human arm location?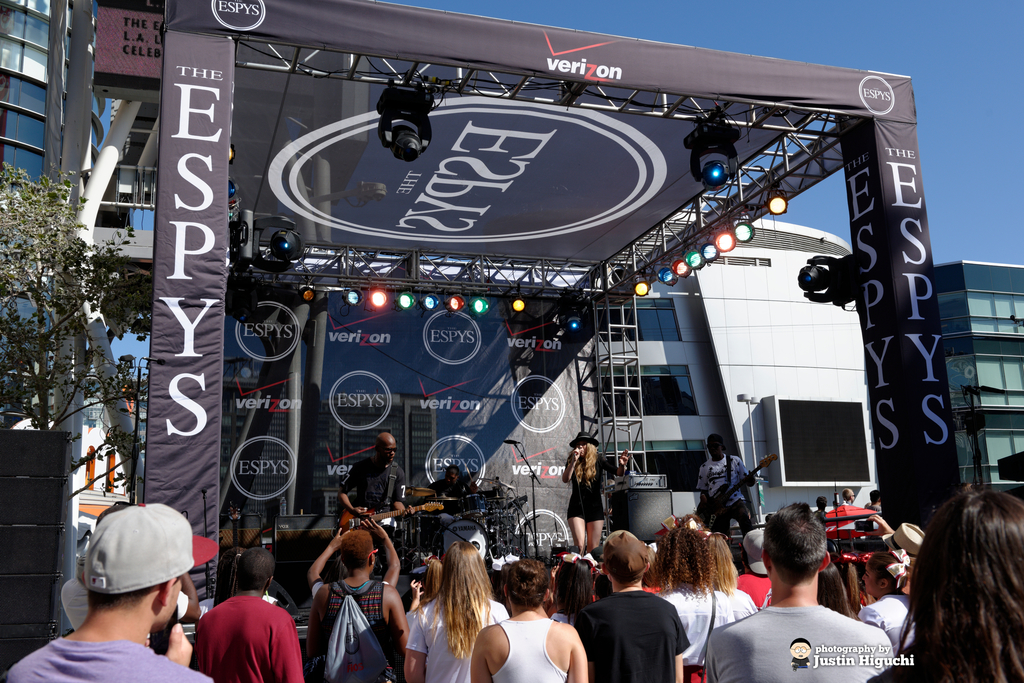
box=[601, 447, 628, 479]
